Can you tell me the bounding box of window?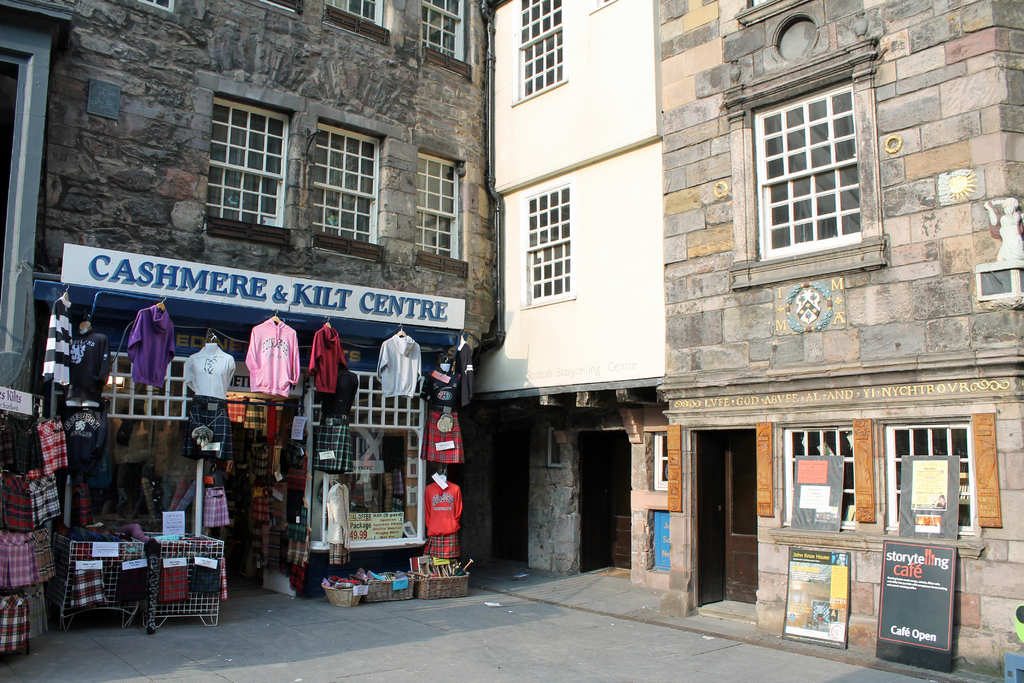
[x1=513, y1=0, x2=571, y2=106].
